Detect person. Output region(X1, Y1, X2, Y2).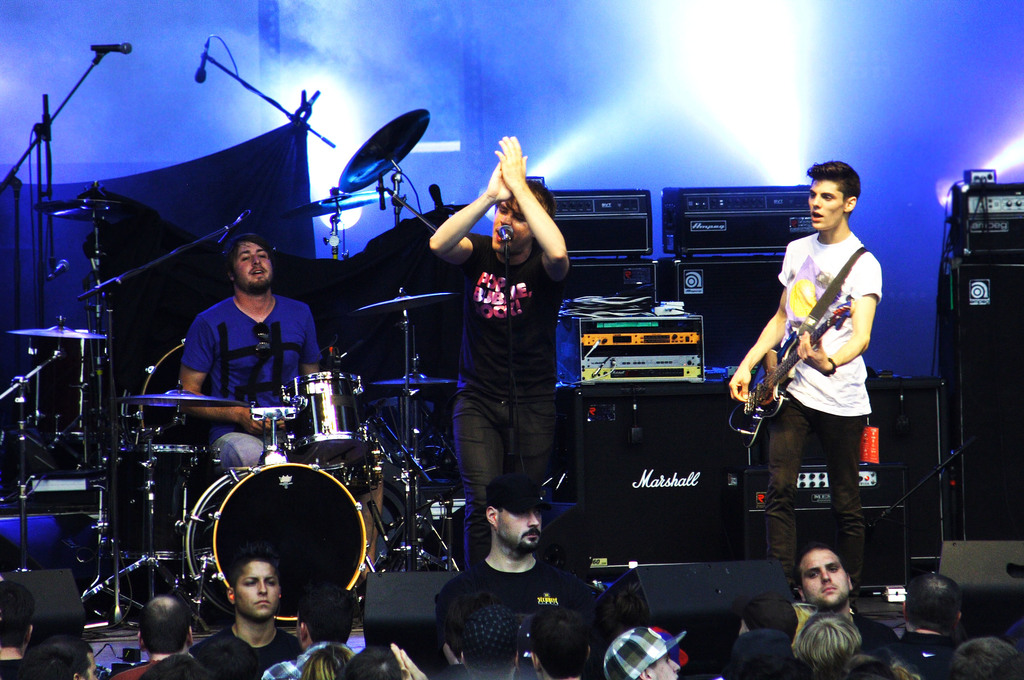
region(446, 599, 521, 679).
